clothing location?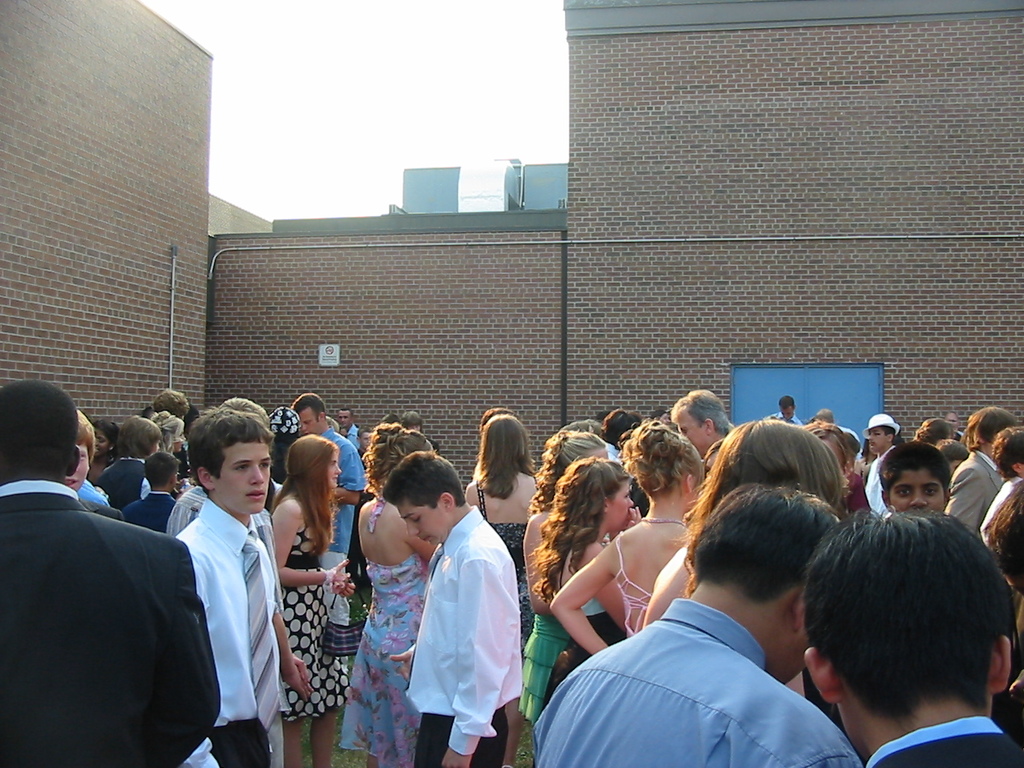
<region>614, 538, 650, 630</region>
